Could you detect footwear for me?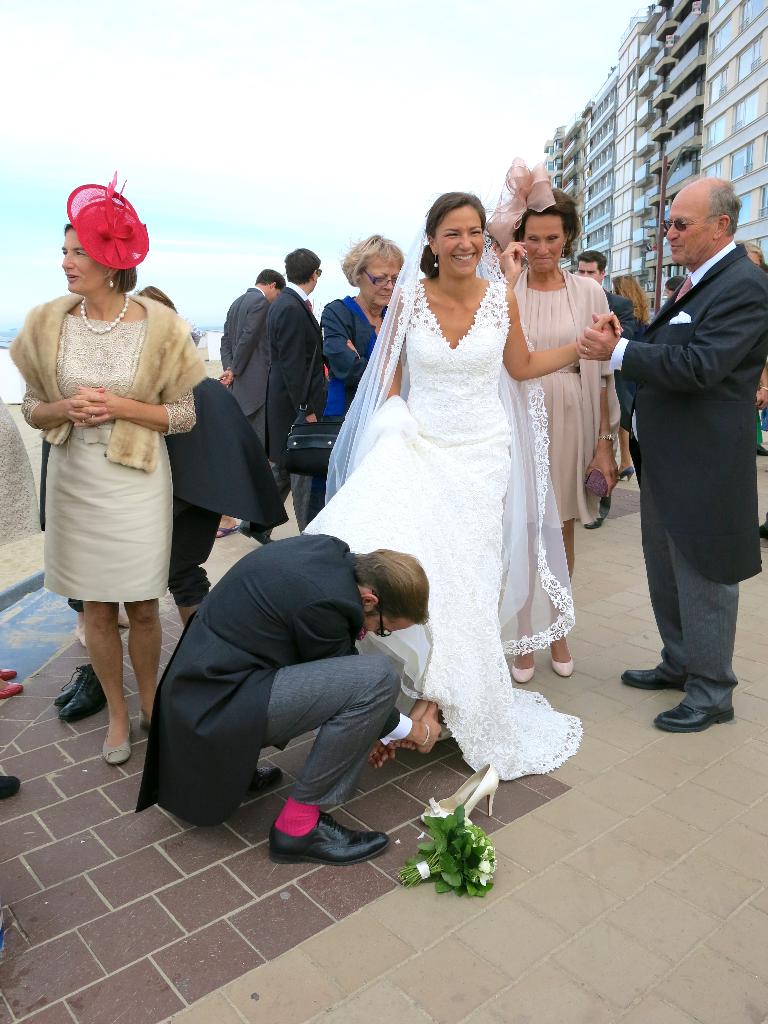
Detection result: Rect(656, 704, 738, 729).
